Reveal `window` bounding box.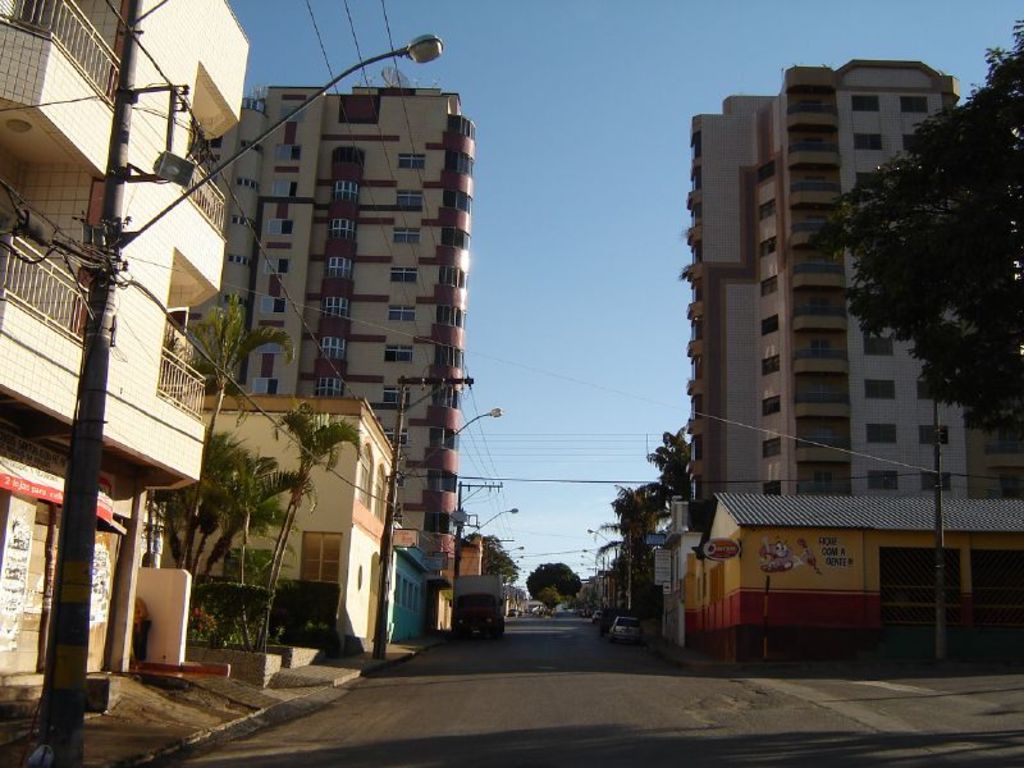
Revealed: crop(865, 375, 893, 398).
